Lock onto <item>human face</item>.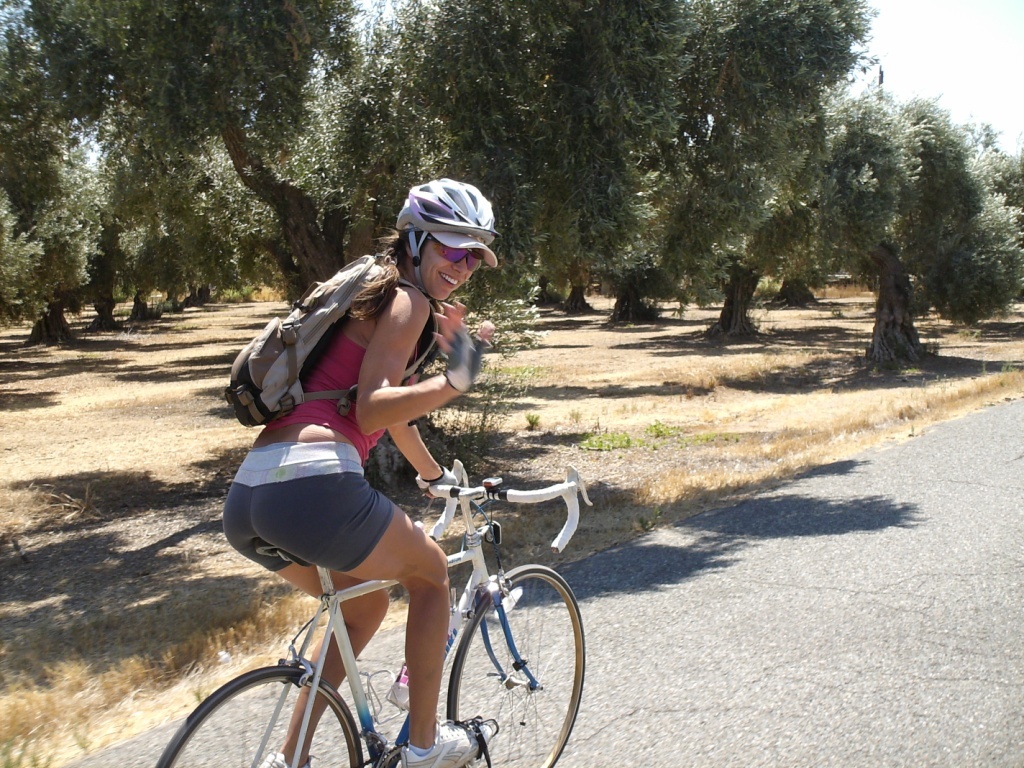
Locked: bbox=[415, 233, 484, 304].
